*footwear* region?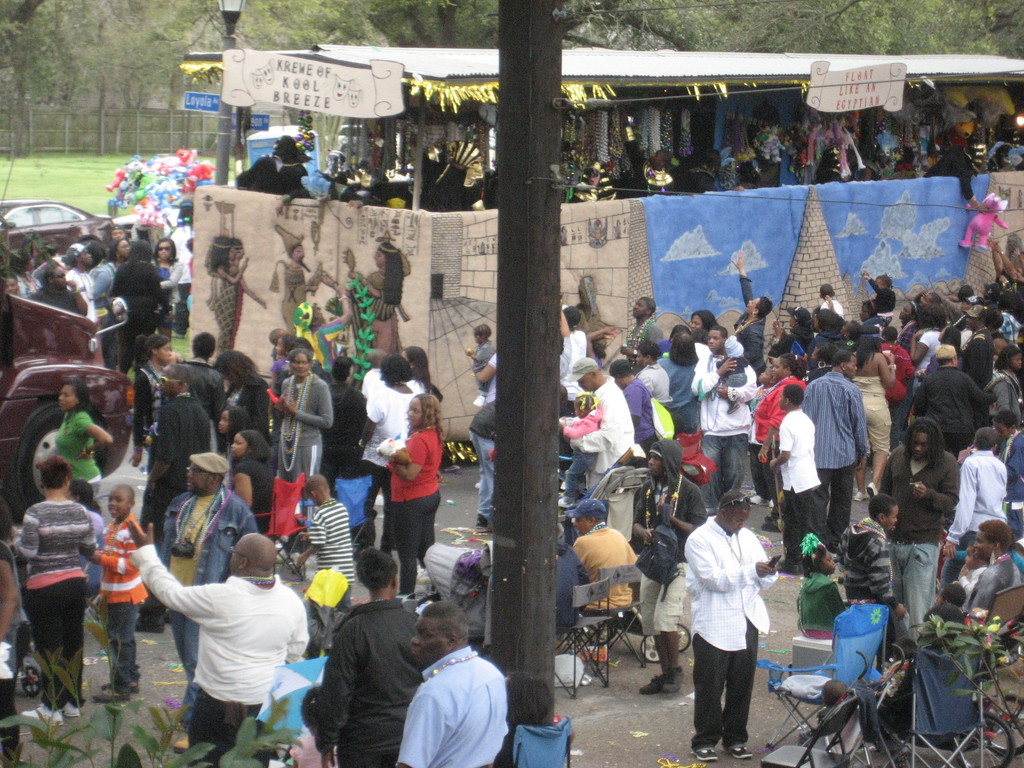
<bbox>692, 748, 718, 762</bbox>
